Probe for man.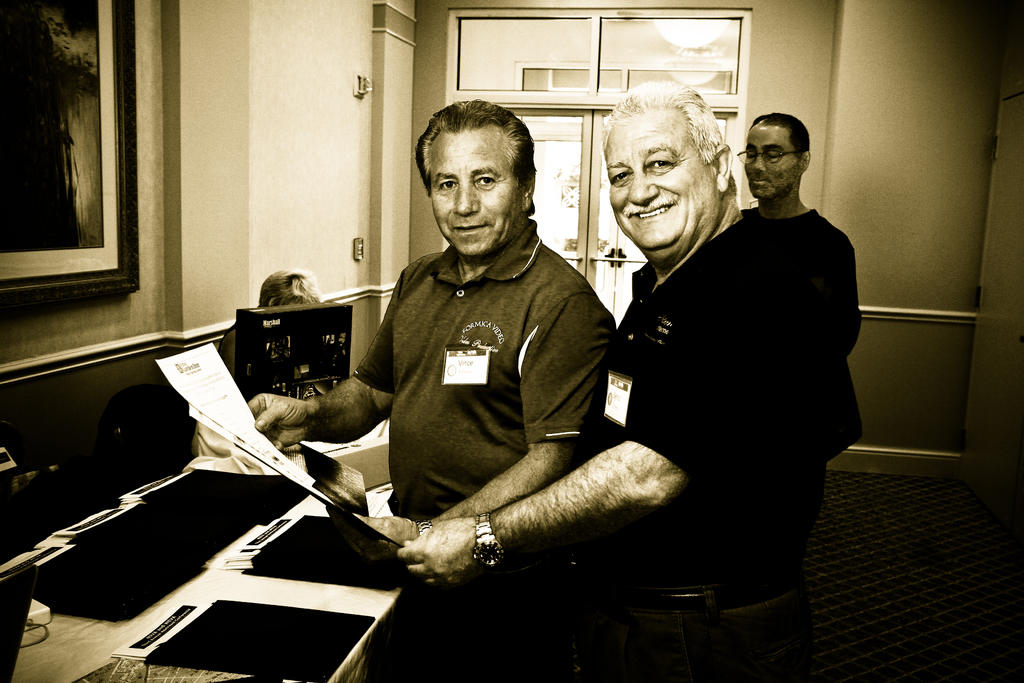
Probe result: BBox(737, 108, 865, 453).
